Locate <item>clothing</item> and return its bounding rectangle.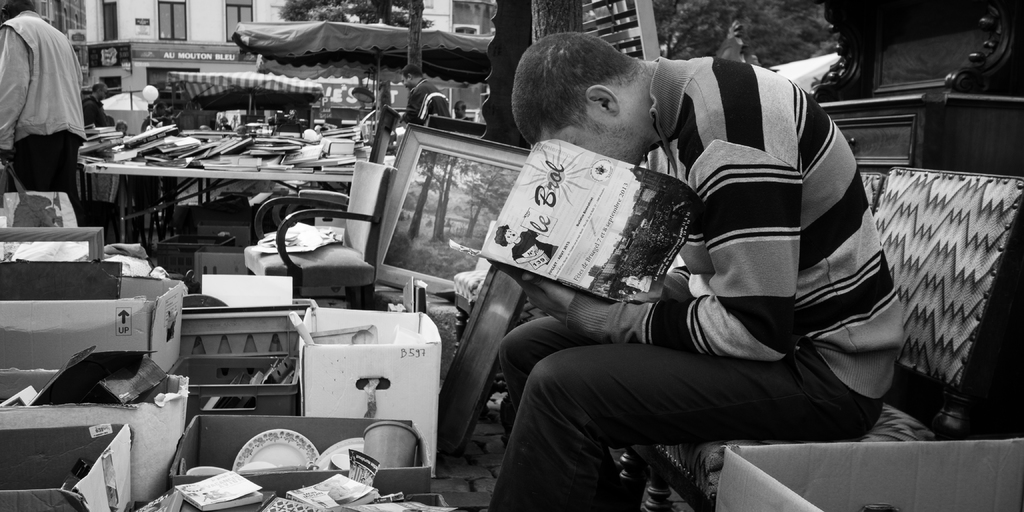
<box>504,33,919,511</box>.
